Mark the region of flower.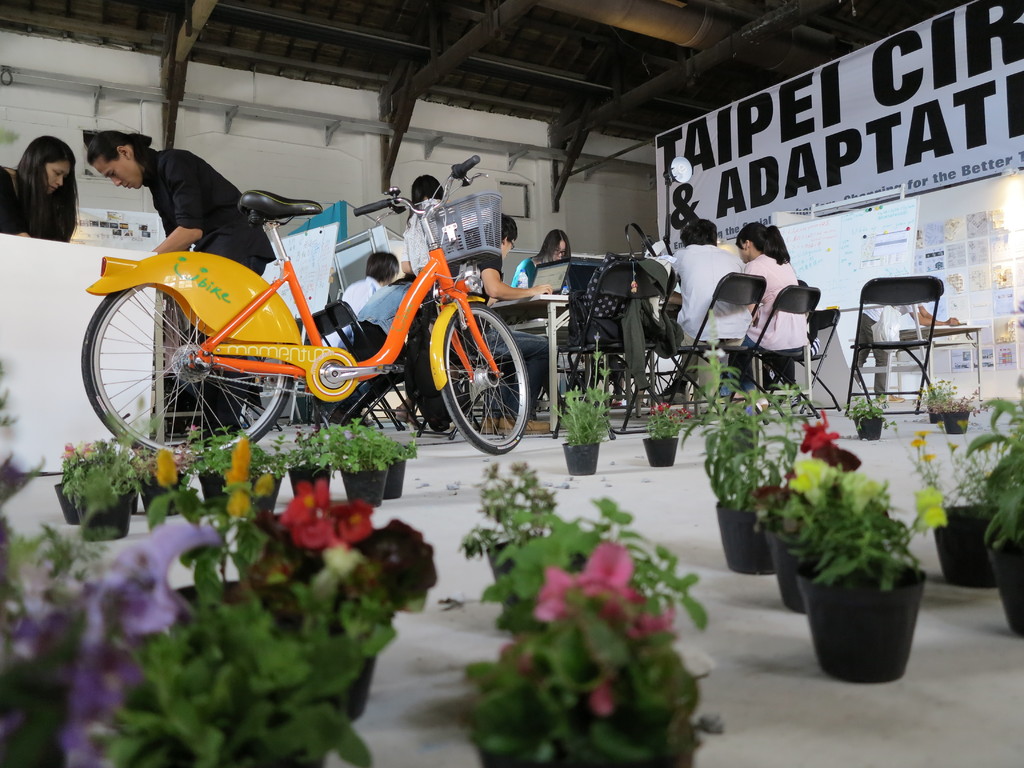
Region: (left=57, top=442, right=76, bottom=462).
